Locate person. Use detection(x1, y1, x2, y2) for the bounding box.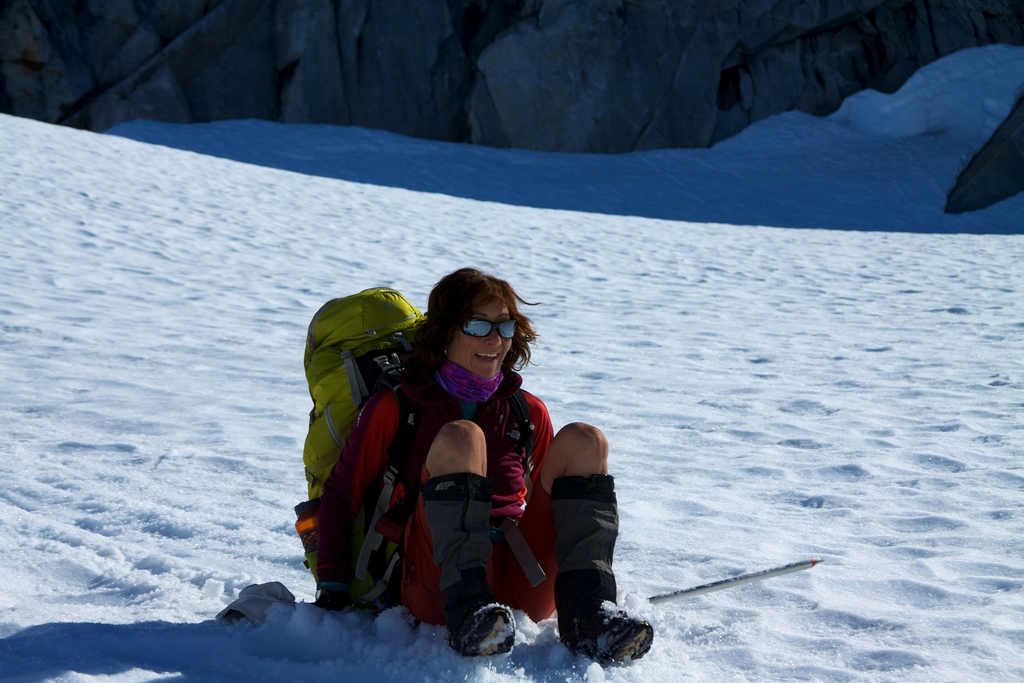
detection(308, 275, 658, 675).
